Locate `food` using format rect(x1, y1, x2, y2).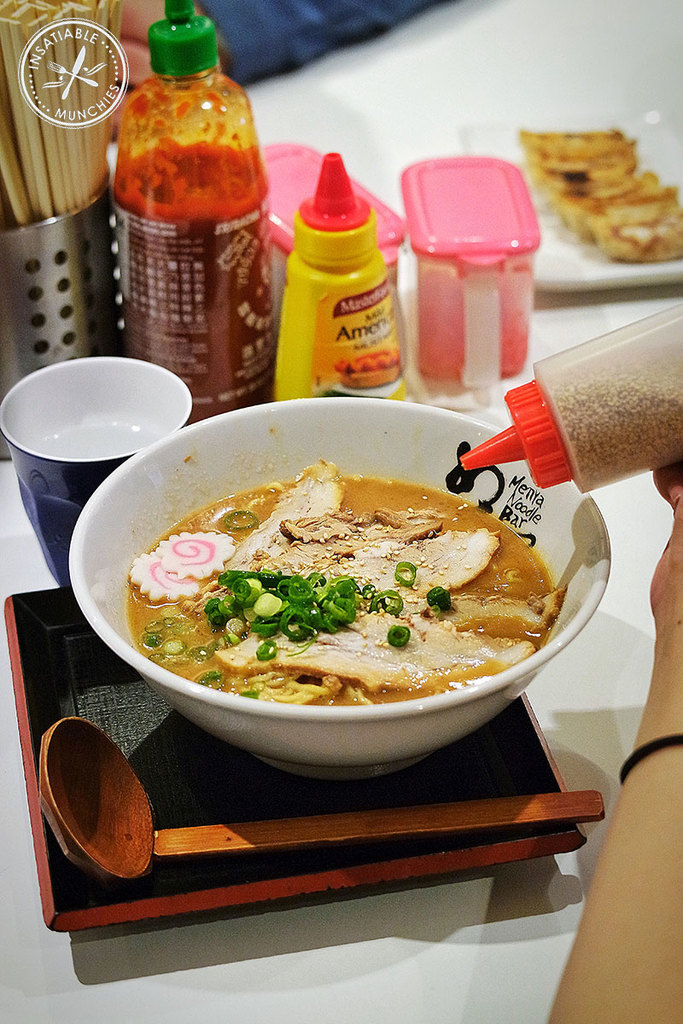
rect(85, 433, 568, 741).
